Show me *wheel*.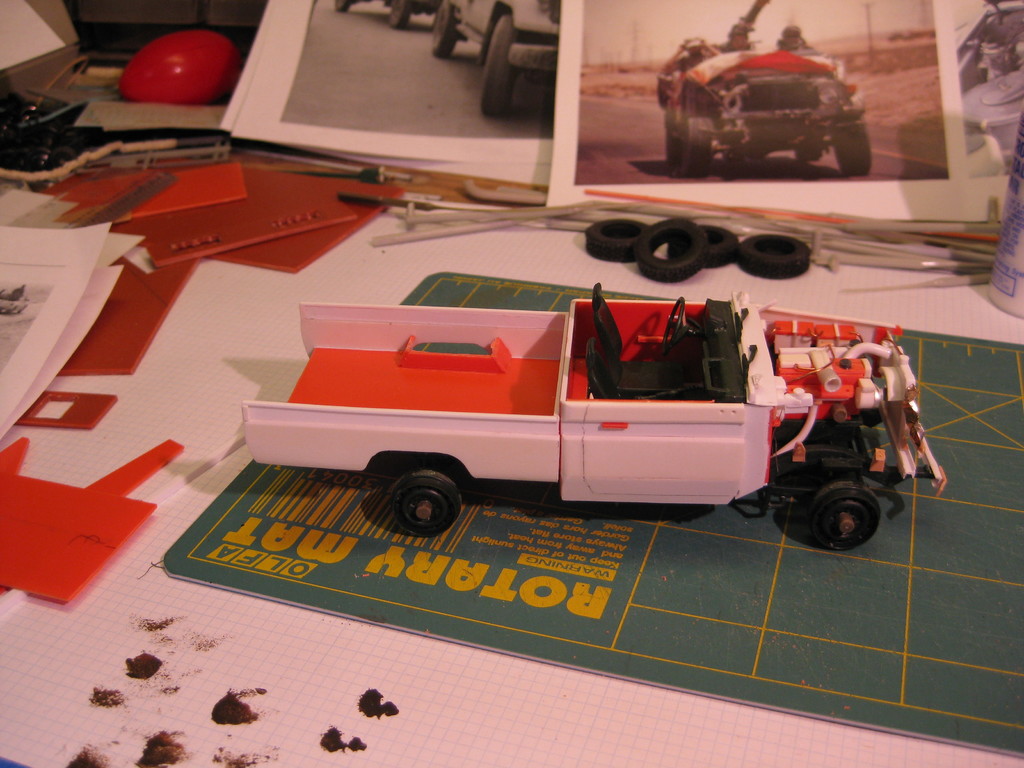
*wheel* is here: left=341, top=0, right=350, bottom=10.
